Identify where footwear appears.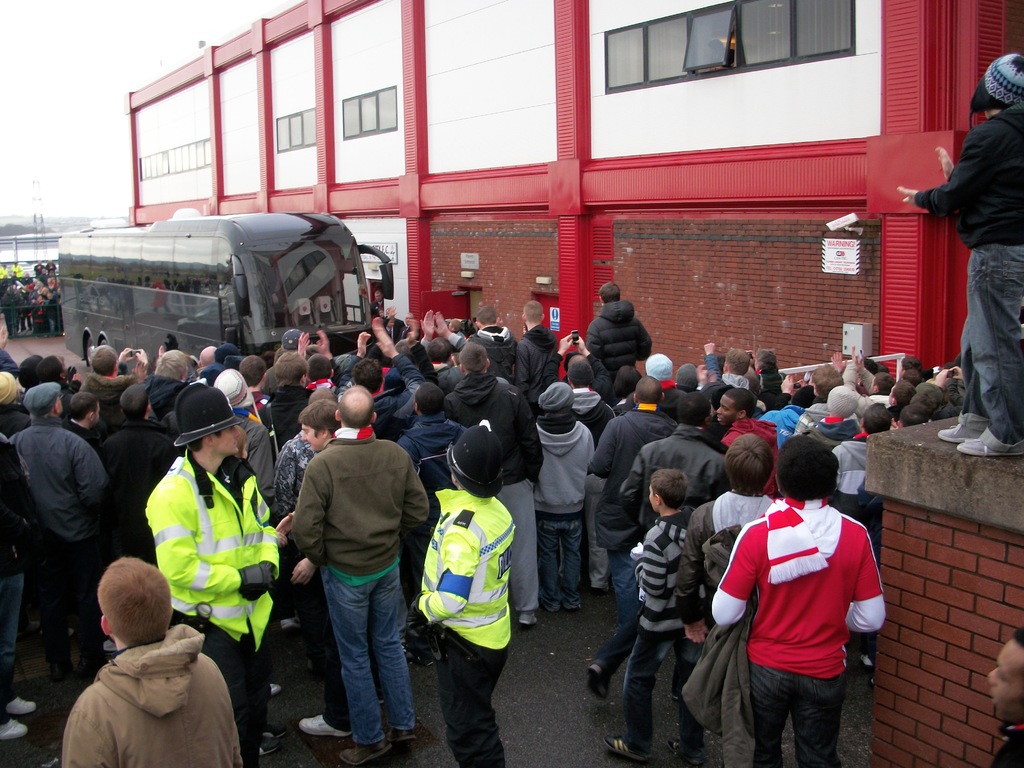
Appears at 385,725,418,740.
